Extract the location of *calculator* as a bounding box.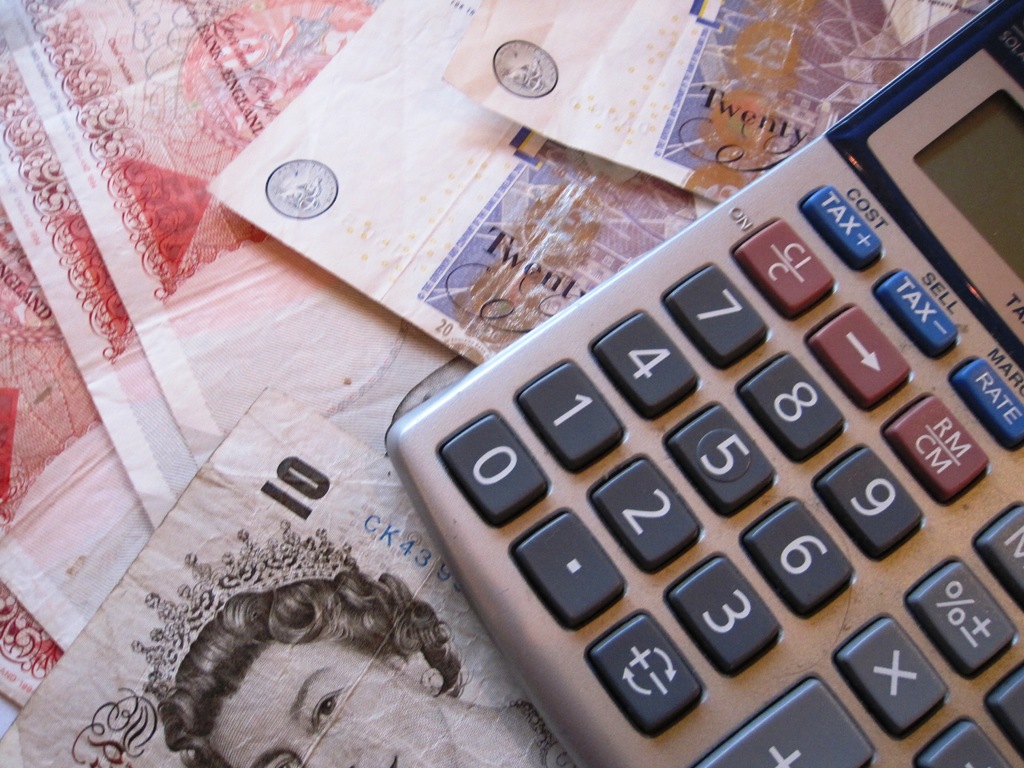
crop(390, 0, 1023, 767).
